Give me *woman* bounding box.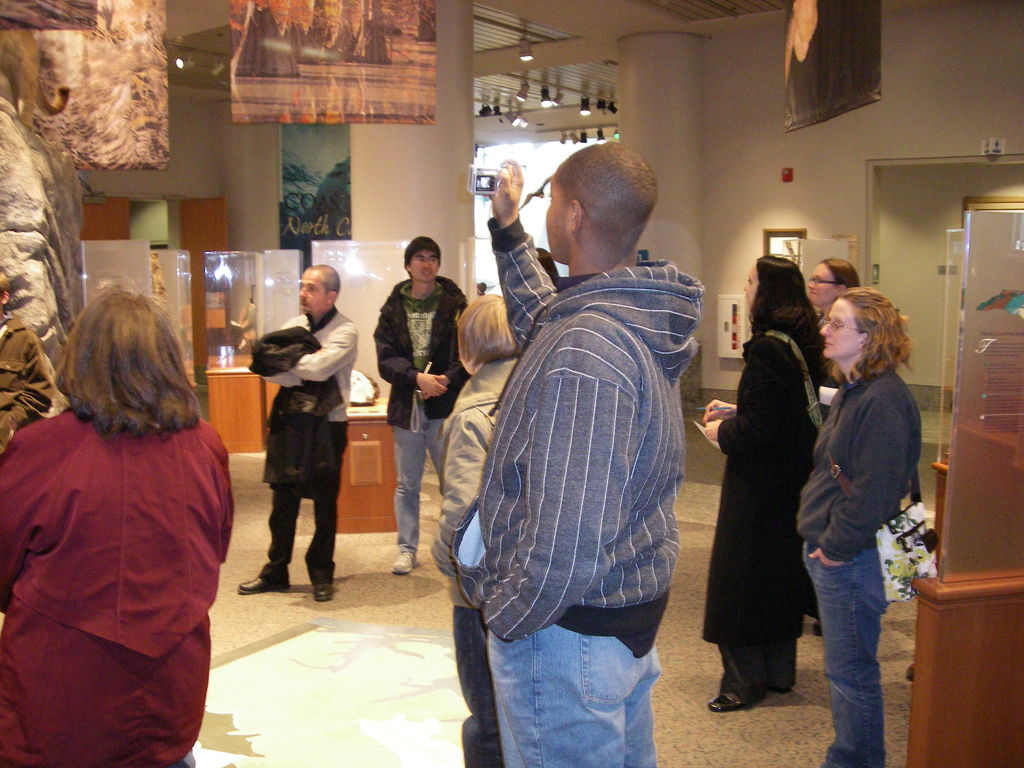
box(0, 285, 234, 767).
